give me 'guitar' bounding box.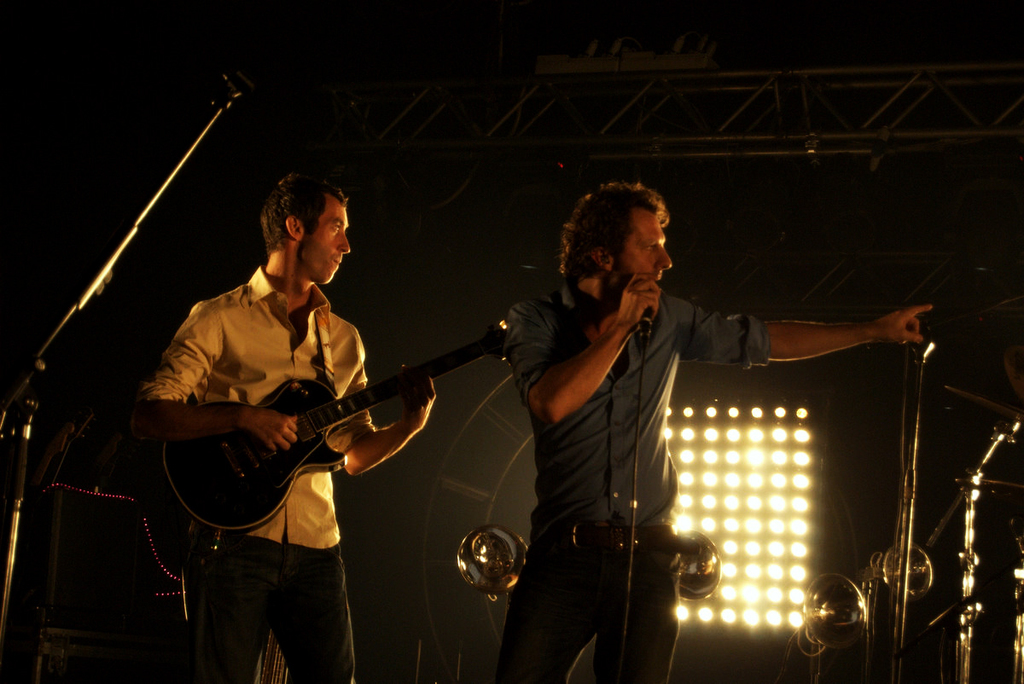
<bbox>134, 322, 485, 546</bbox>.
